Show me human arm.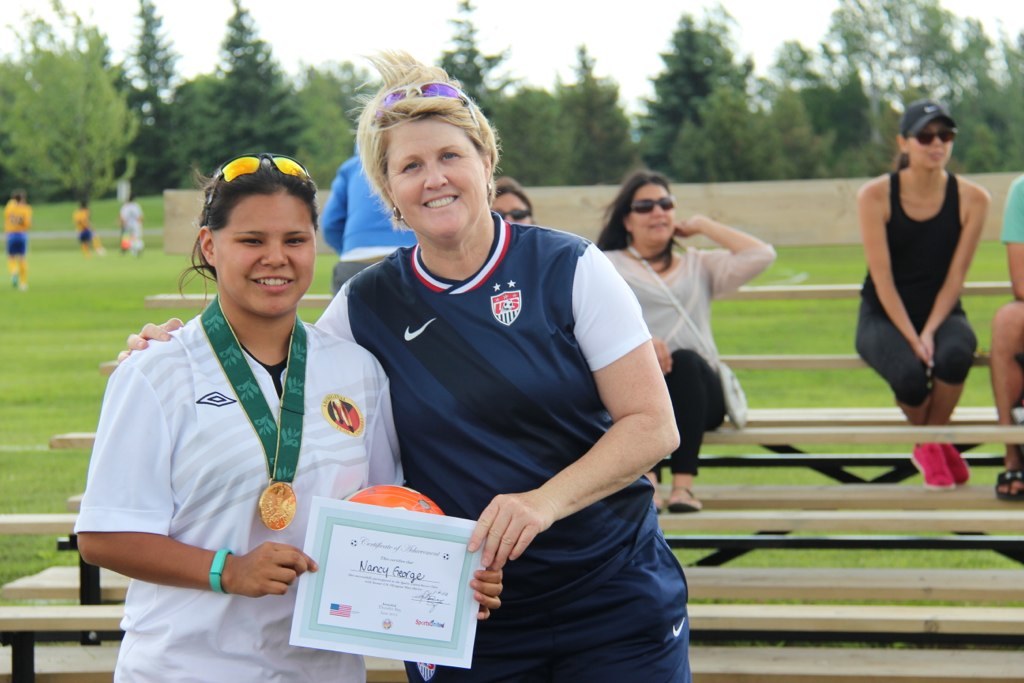
human arm is here: 1004 175 1023 299.
